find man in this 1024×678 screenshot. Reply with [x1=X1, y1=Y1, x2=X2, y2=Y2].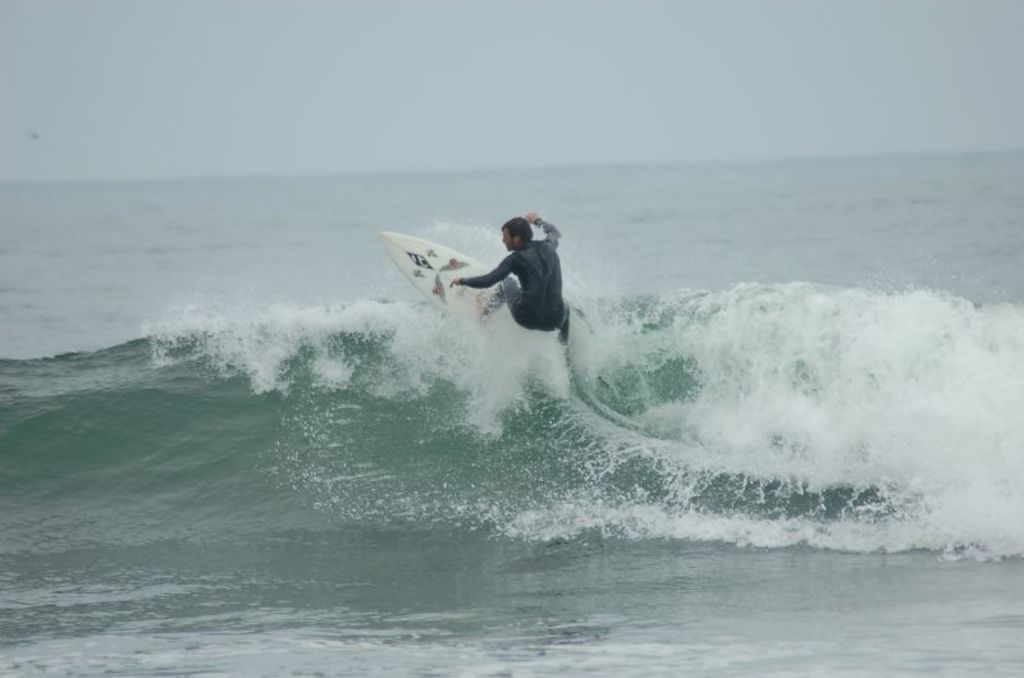
[x1=452, y1=207, x2=580, y2=351].
